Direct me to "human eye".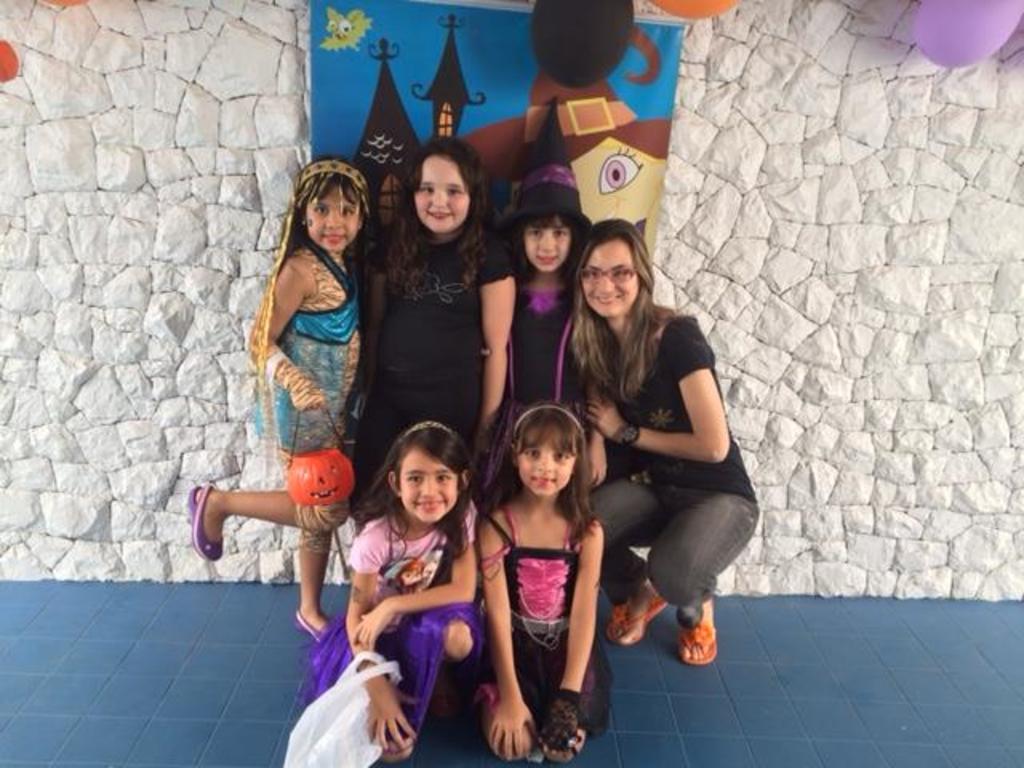
Direction: l=586, t=270, r=600, b=282.
